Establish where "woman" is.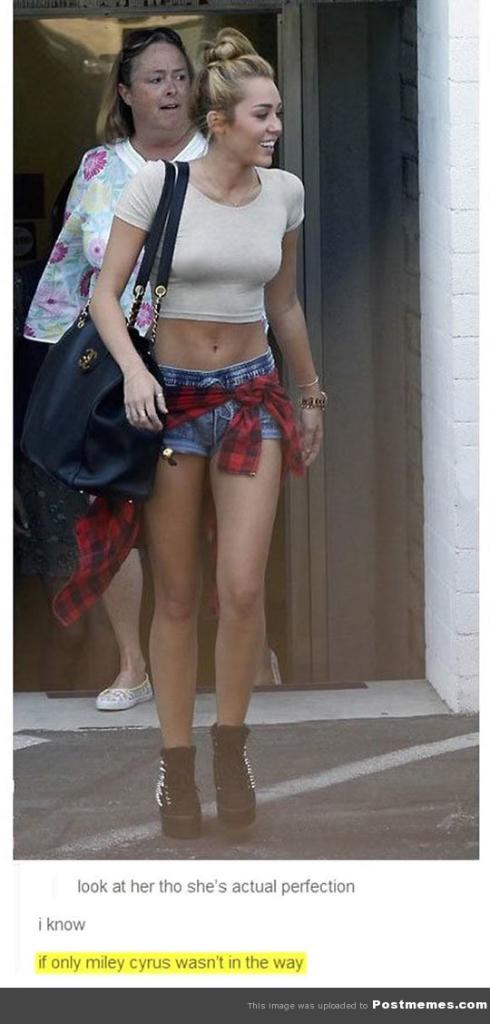
Established at pyautogui.locateOnScreen(29, 31, 287, 714).
